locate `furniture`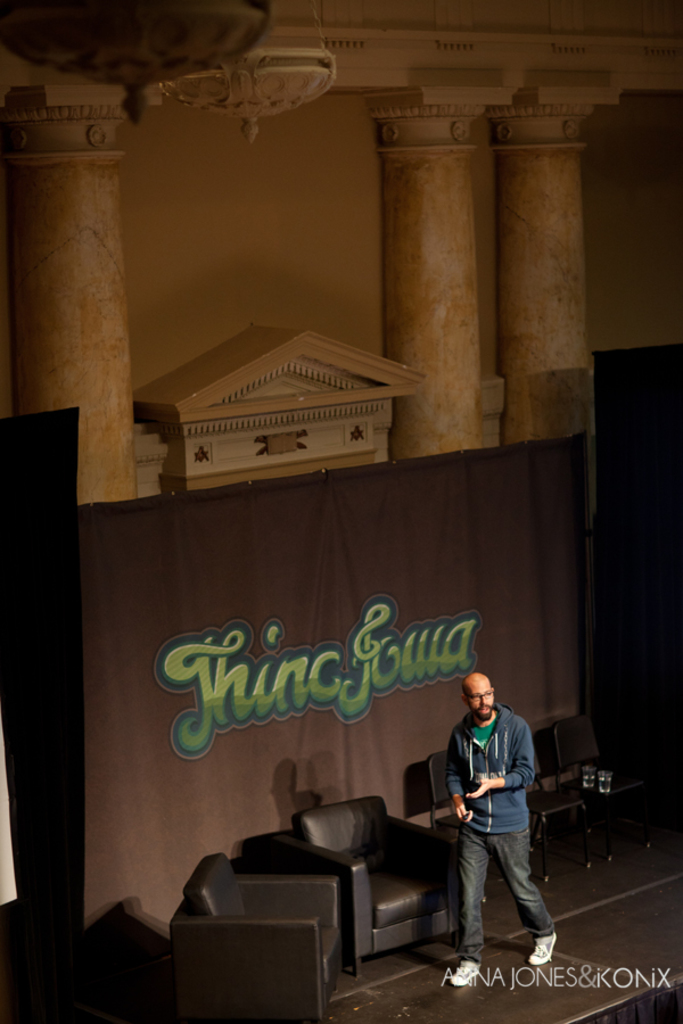
<region>426, 748, 508, 905</region>
